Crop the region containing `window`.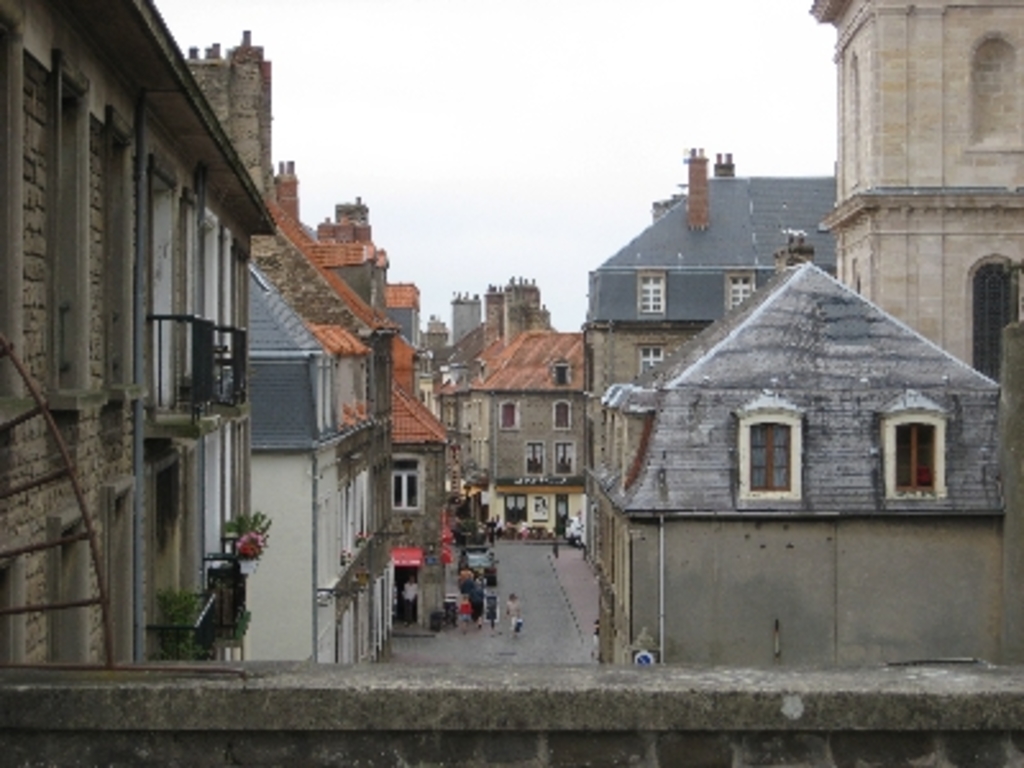
Crop region: x1=499, y1=397, x2=520, y2=430.
